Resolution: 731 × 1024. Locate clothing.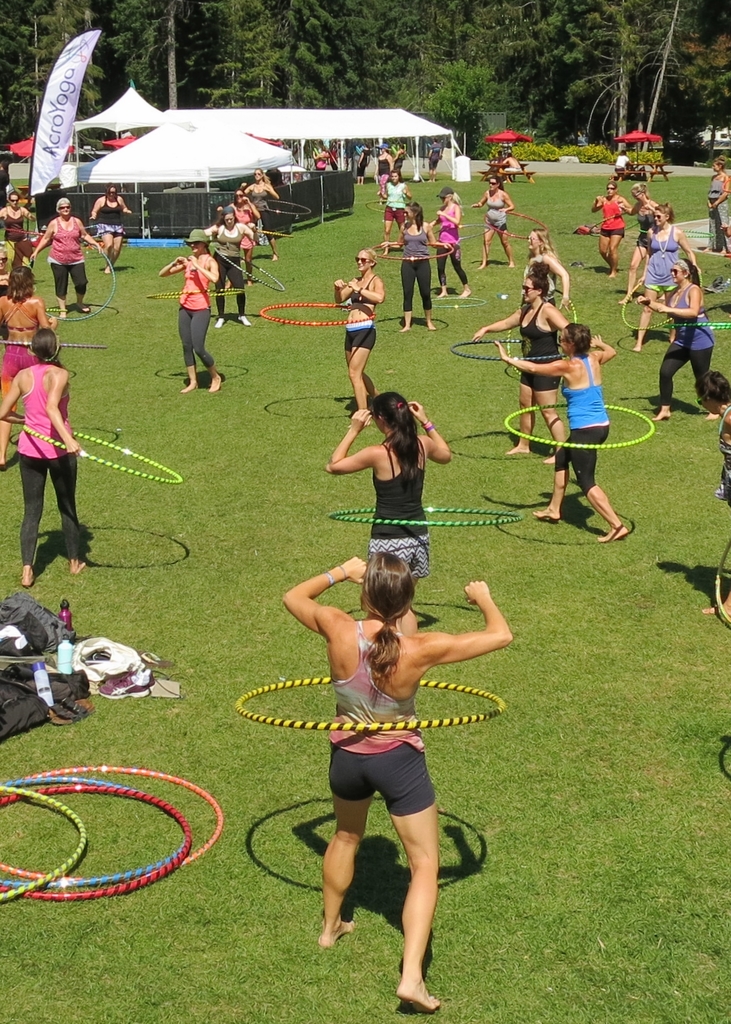
pyautogui.locateOnScreen(0, 204, 28, 257).
